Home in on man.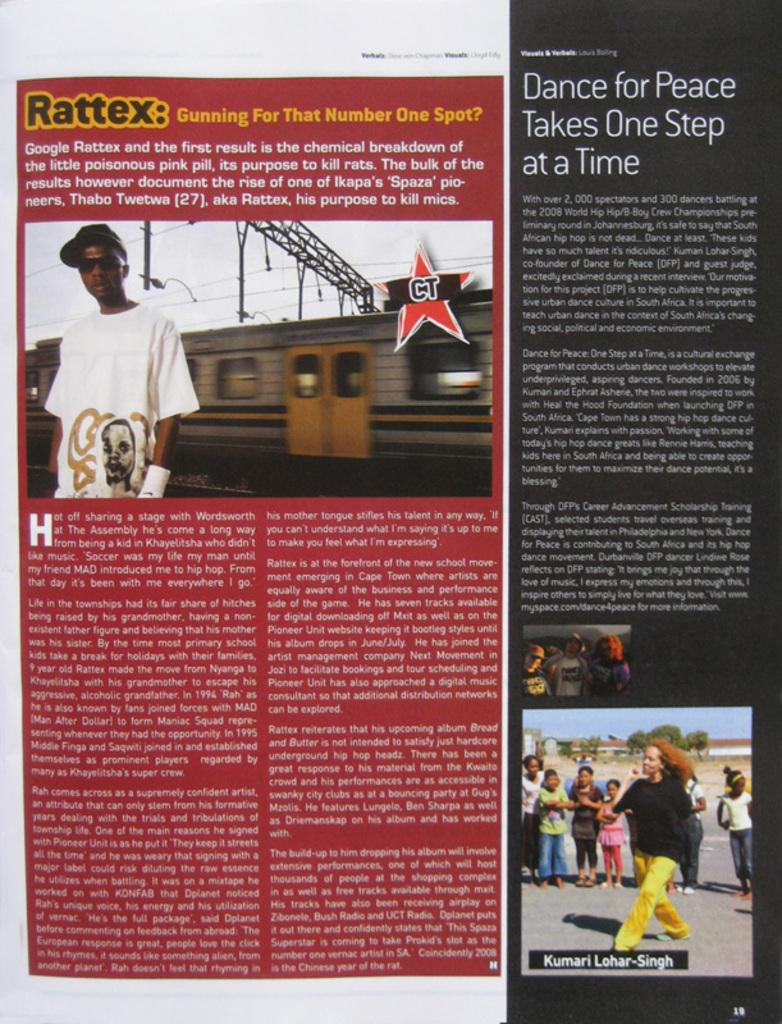
Homed in at 50/224/197/495.
